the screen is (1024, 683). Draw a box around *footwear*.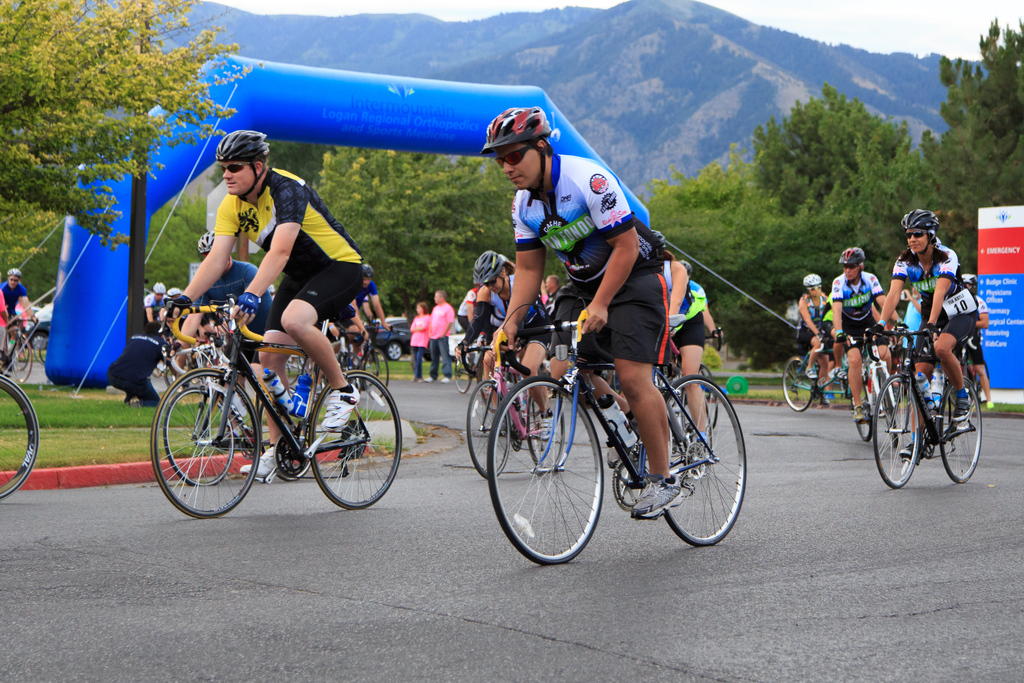
954, 391, 973, 423.
